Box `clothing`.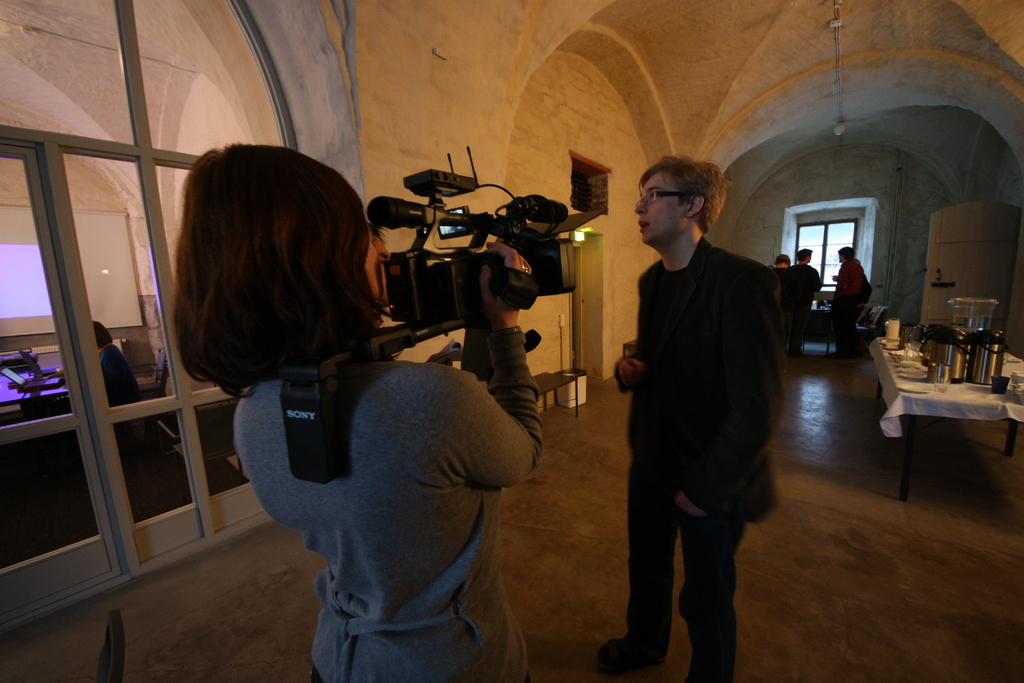
select_region(102, 341, 145, 409).
